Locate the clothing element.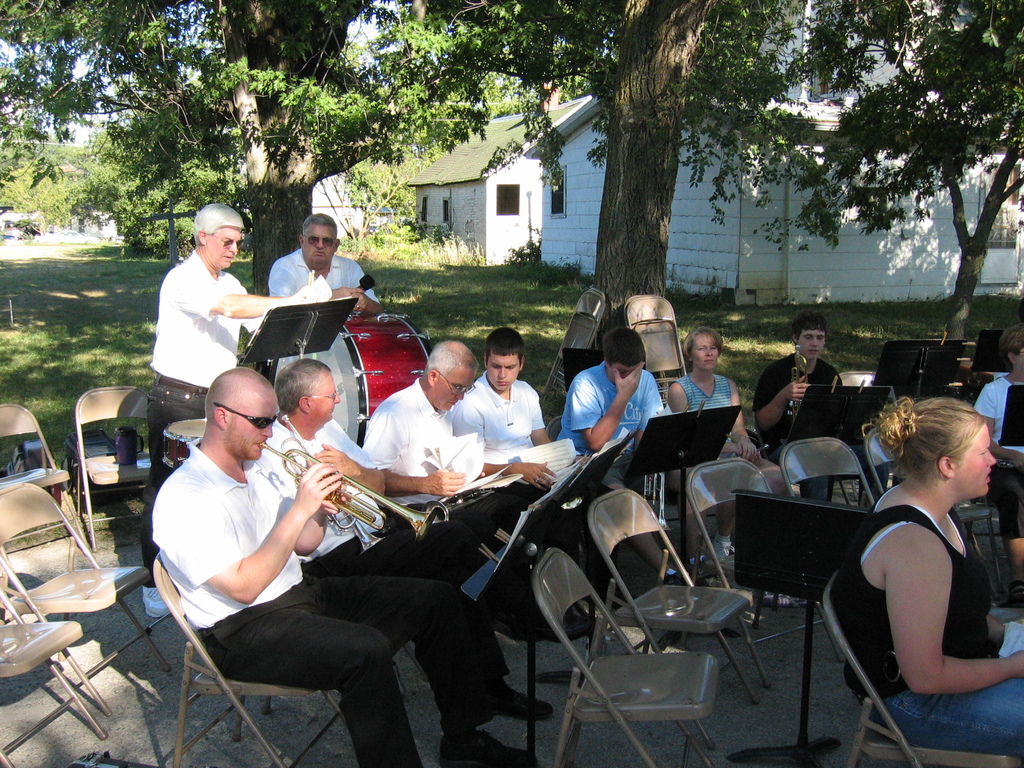
Element bbox: x1=832 y1=481 x2=1023 y2=756.
